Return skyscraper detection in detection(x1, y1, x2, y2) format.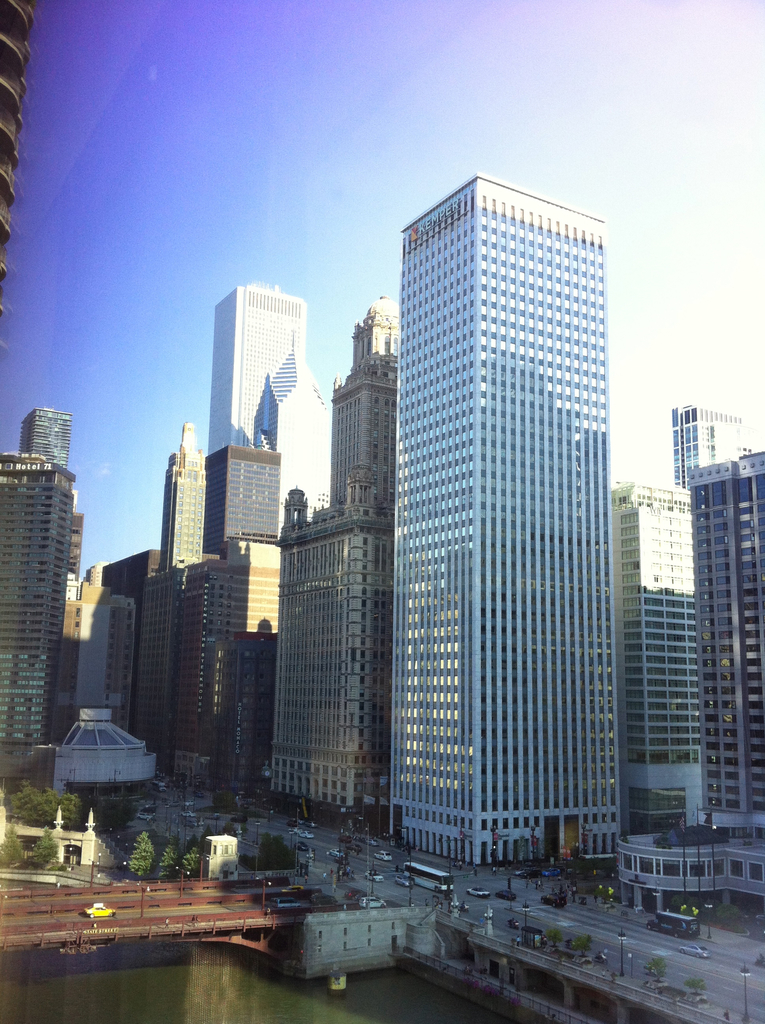
detection(374, 164, 625, 867).
